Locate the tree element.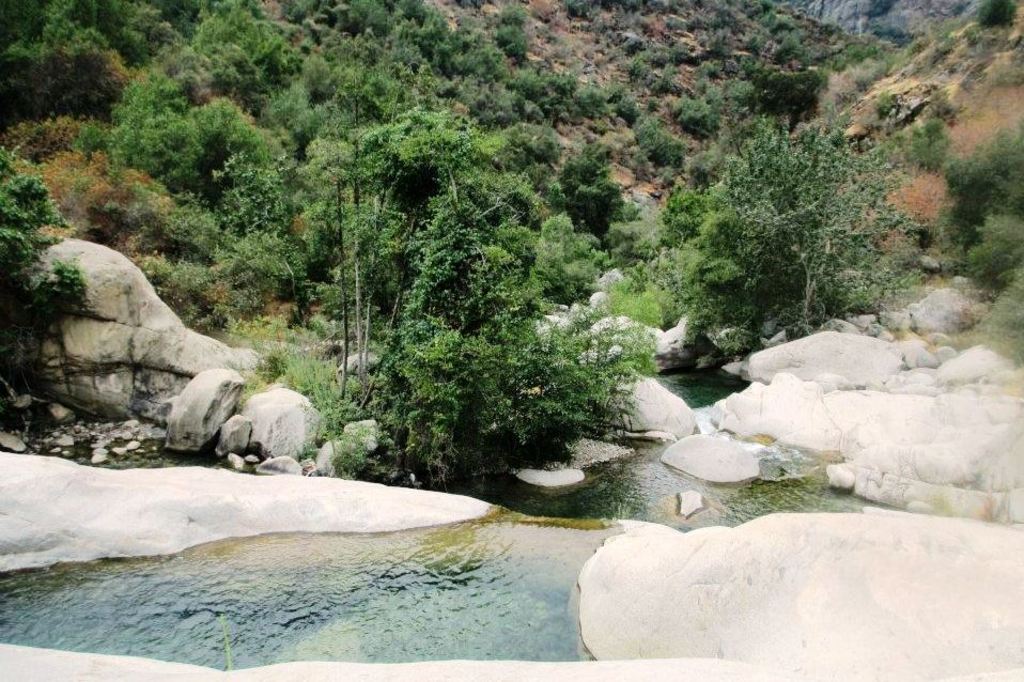
Element bbox: bbox=[0, 140, 88, 361].
